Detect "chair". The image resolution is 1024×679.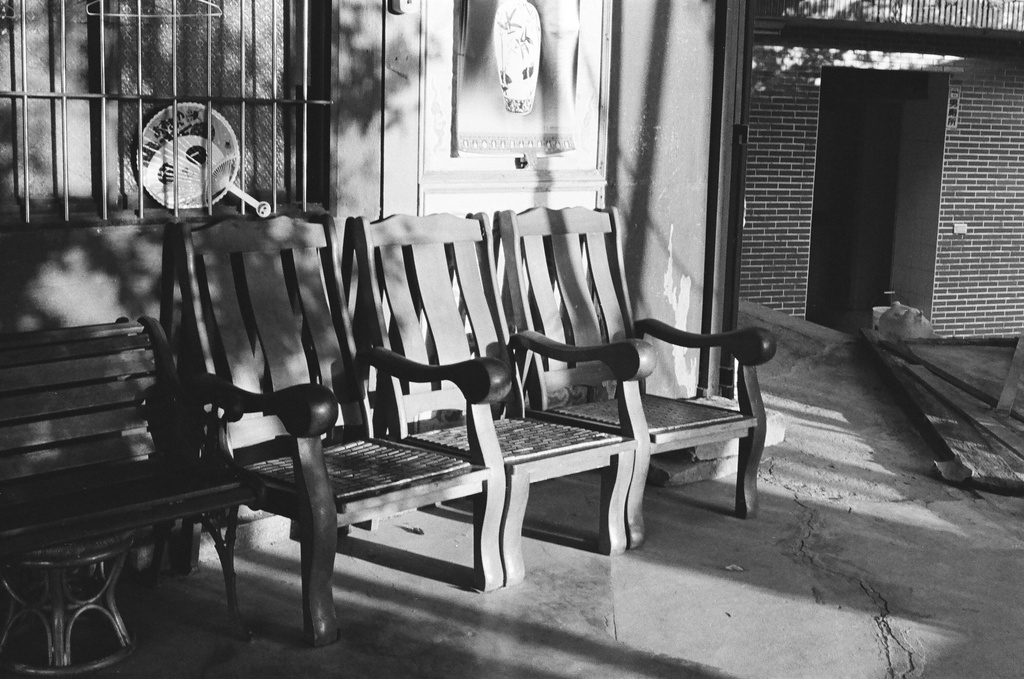
168:209:509:645.
